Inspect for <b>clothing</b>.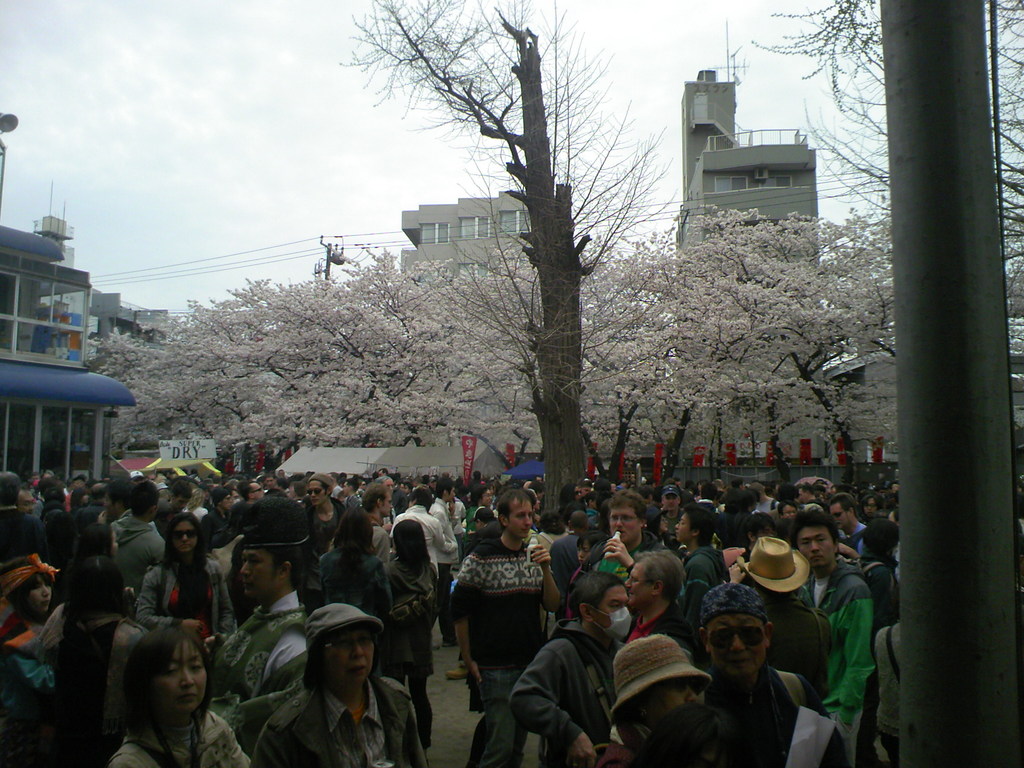
Inspection: box(451, 541, 548, 677).
